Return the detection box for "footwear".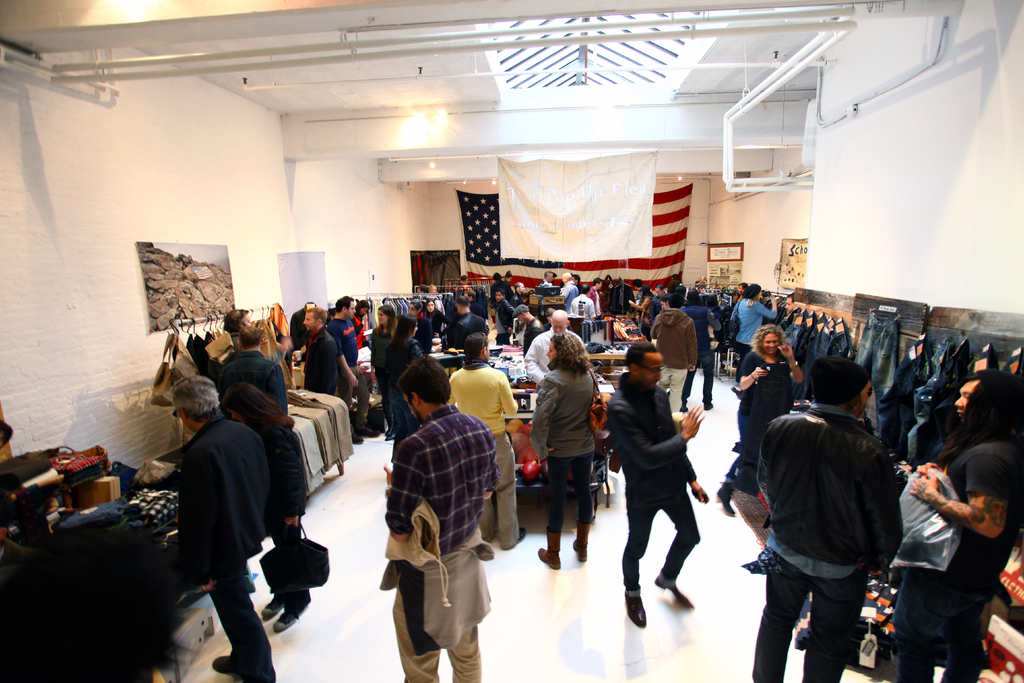
<bbox>209, 654, 230, 671</bbox>.
